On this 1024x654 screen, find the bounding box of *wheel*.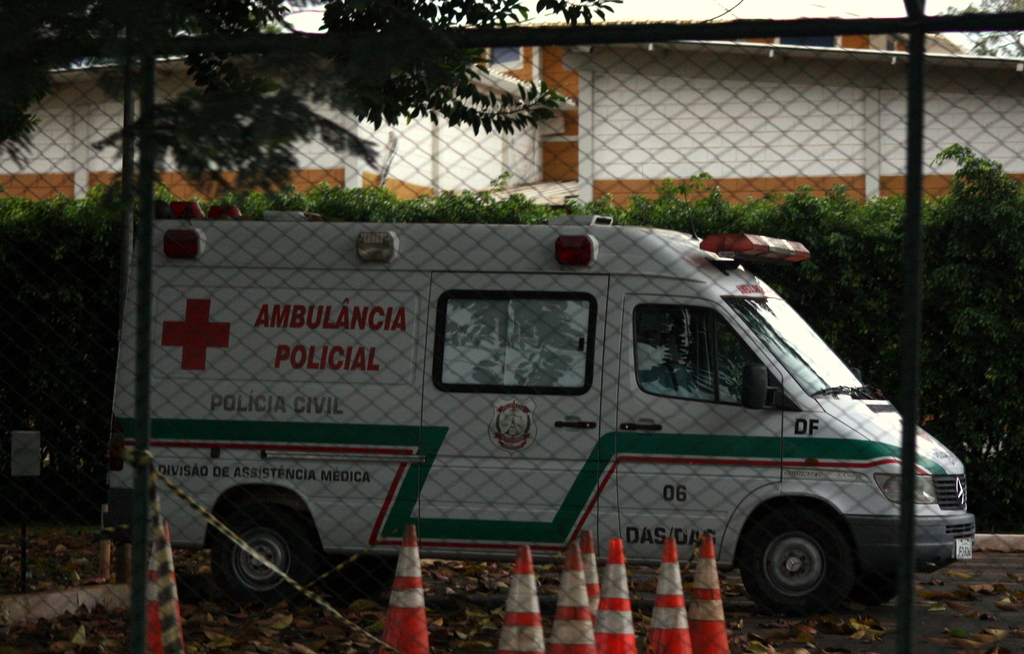
Bounding box: (206, 515, 308, 610).
